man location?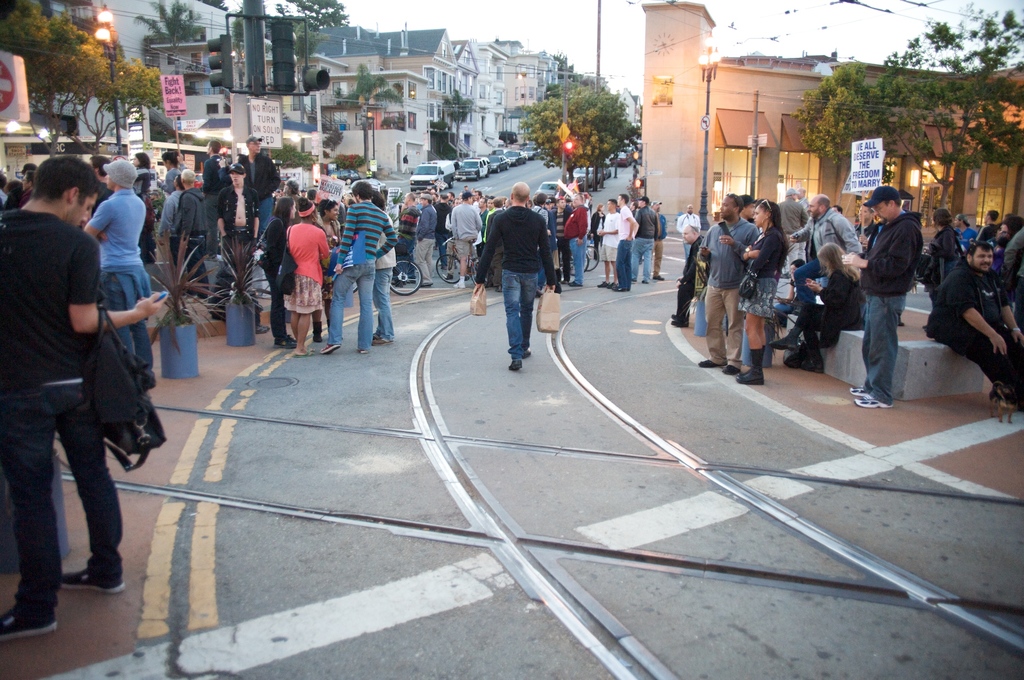
{"x1": 775, "y1": 186, "x2": 805, "y2": 274}
